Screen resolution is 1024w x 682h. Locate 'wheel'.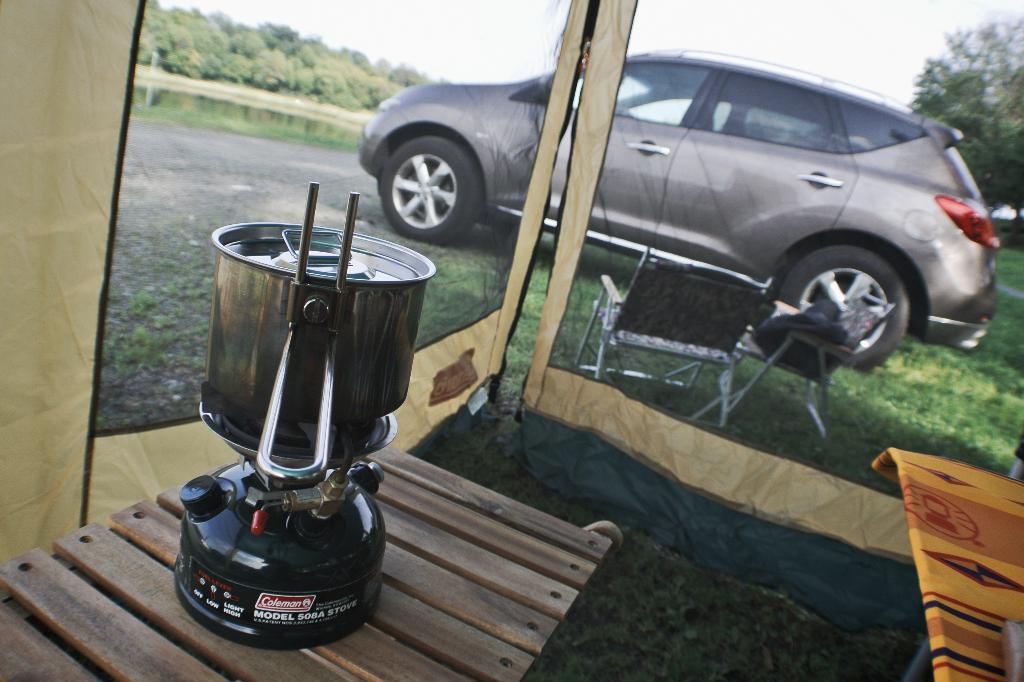
locate(381, 138, 481, 245).
